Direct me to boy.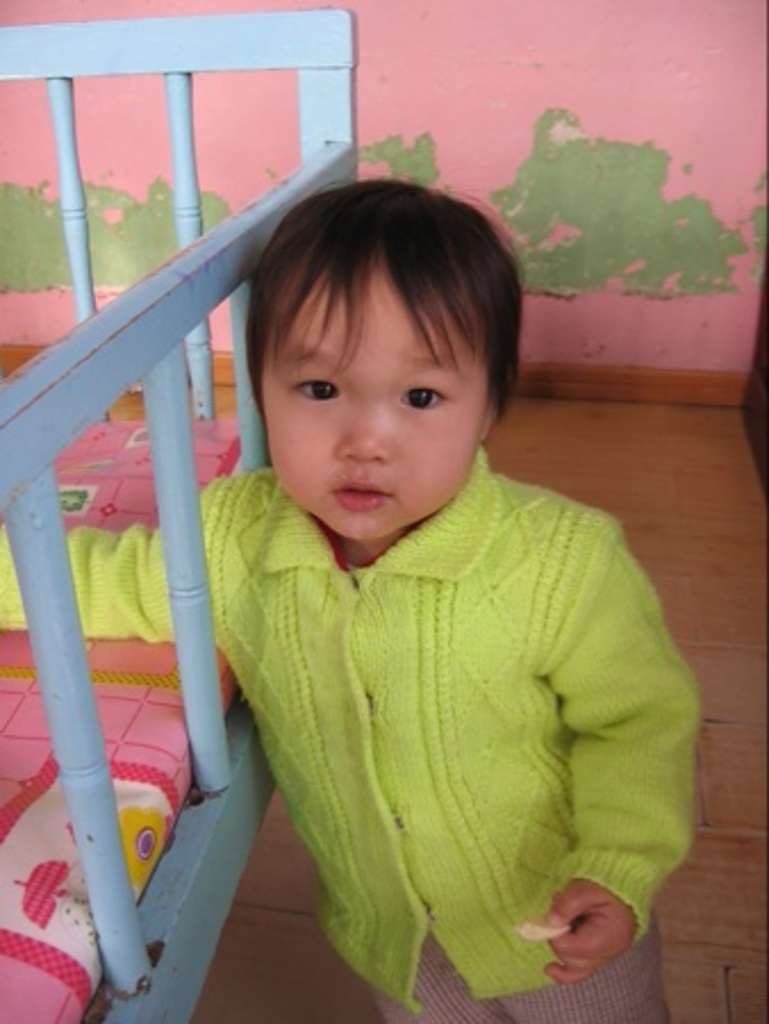
Direction: [0, 175, 696, 1022].
